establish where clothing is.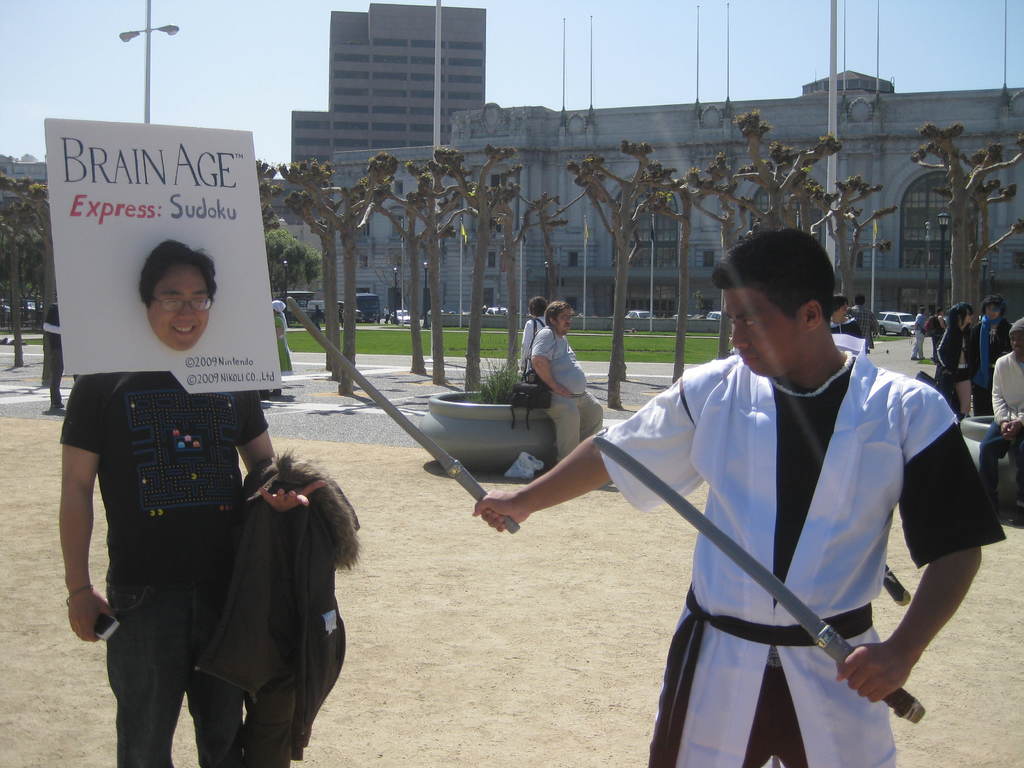
Established at locate(510, 319, 546, 373).
